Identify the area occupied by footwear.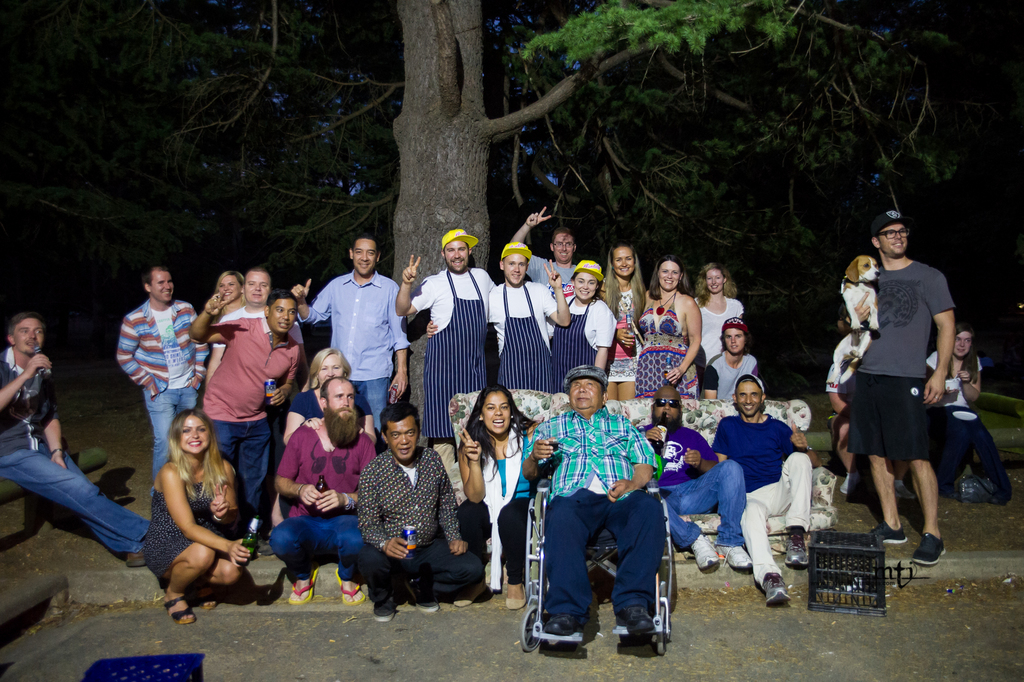
Area: locate(954, 471, 974, 505).
